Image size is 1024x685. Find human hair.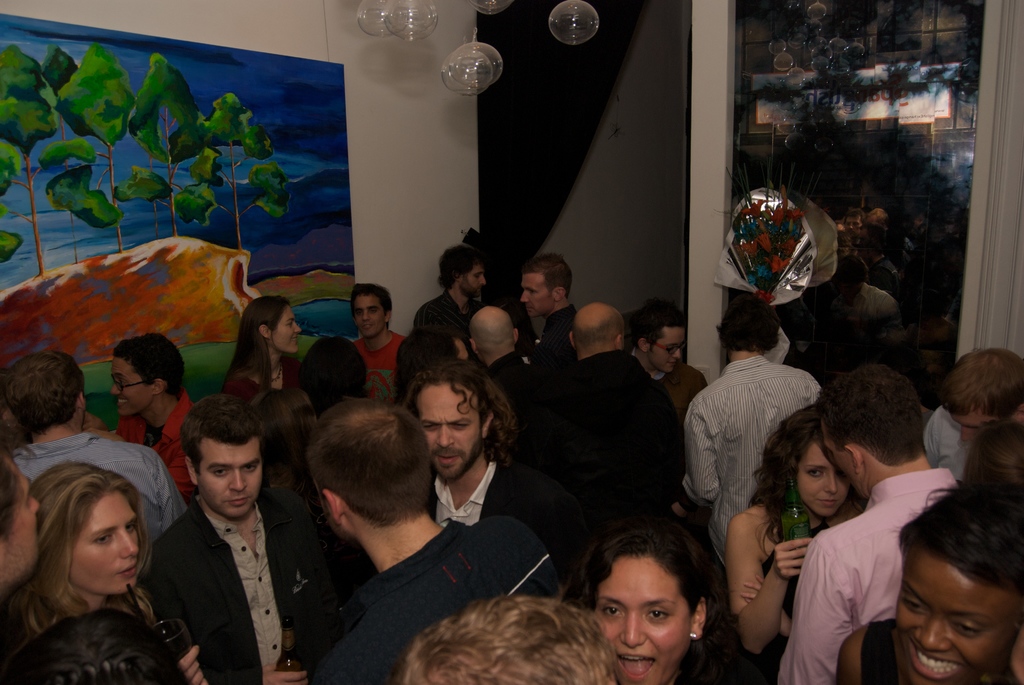
30 461 143 637.
